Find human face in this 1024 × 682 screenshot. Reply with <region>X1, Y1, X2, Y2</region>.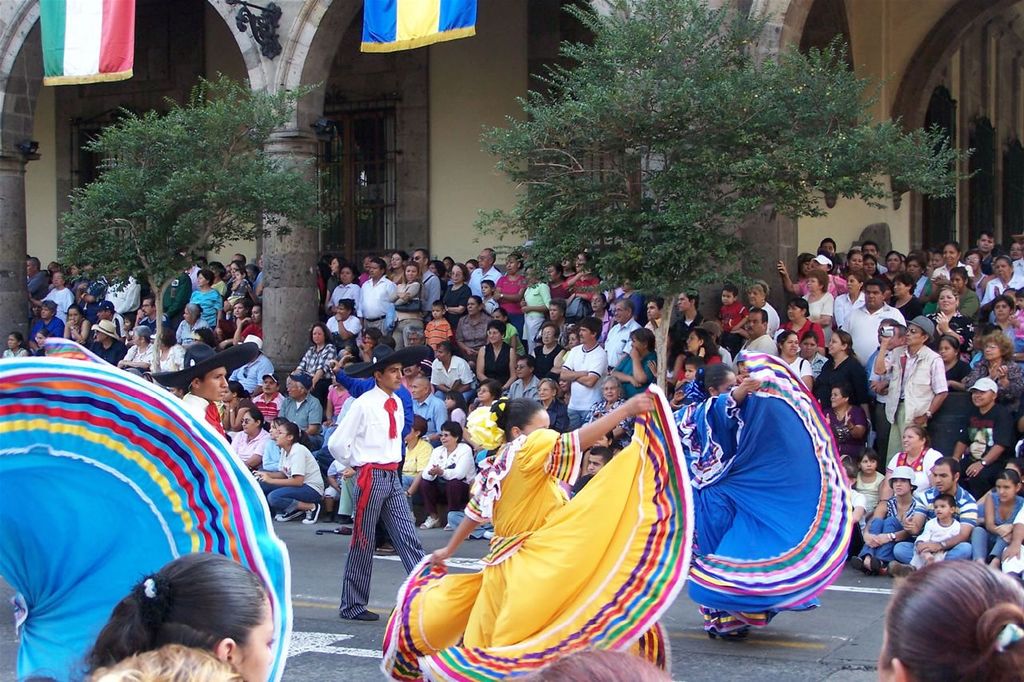
<region>604, 383, 616, 399</region>.
